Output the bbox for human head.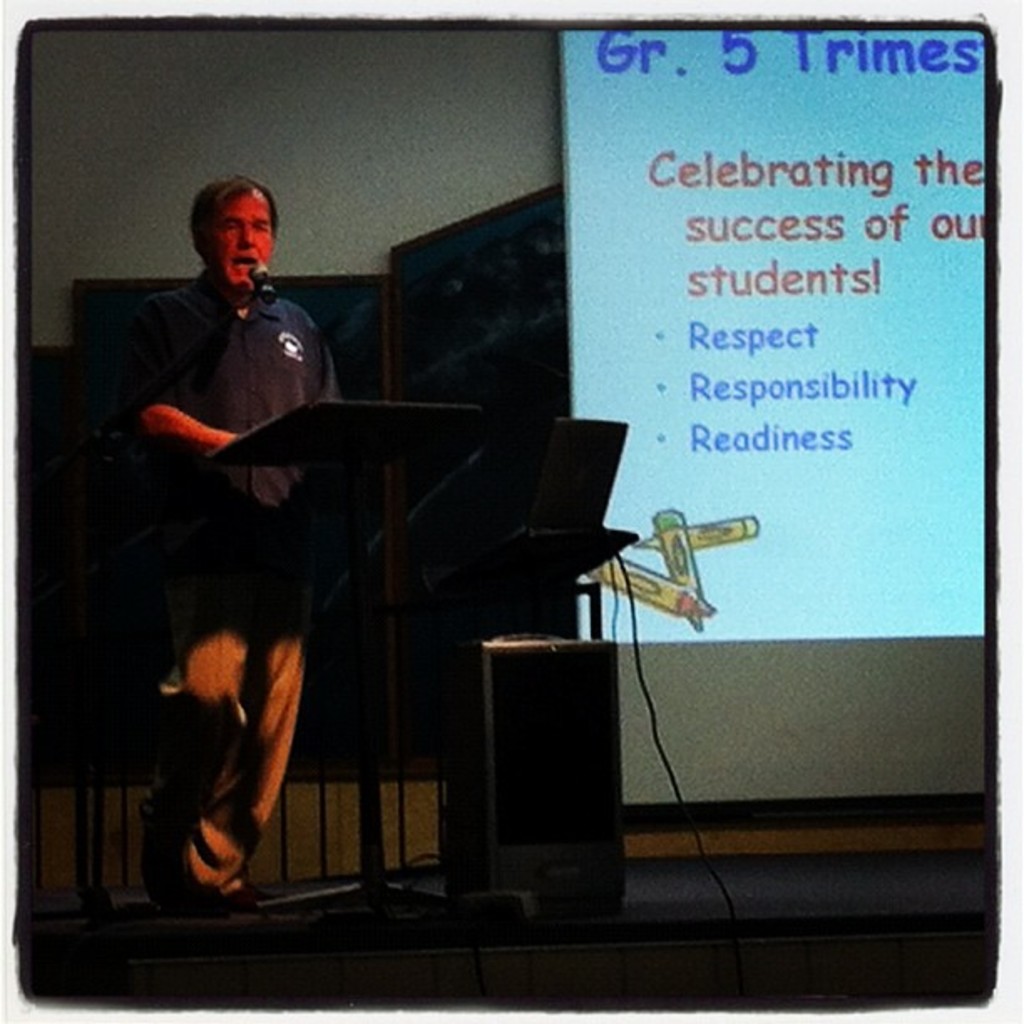
box(171, 162, 281, 283).
